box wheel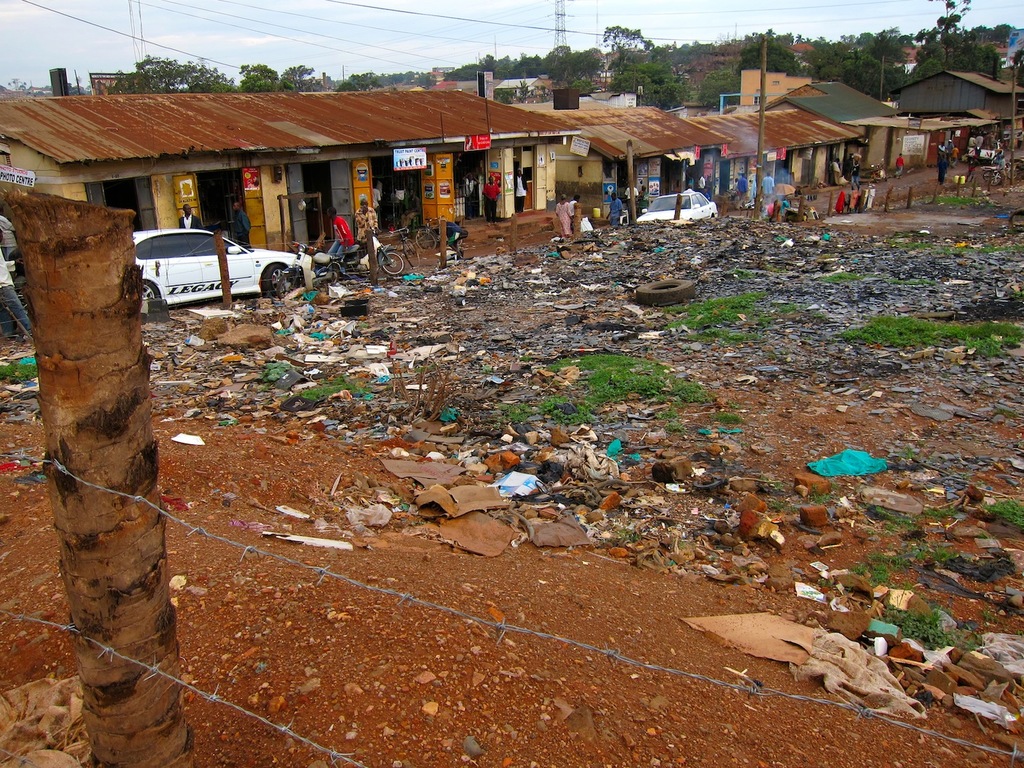
(378, 244, 414, 272)
